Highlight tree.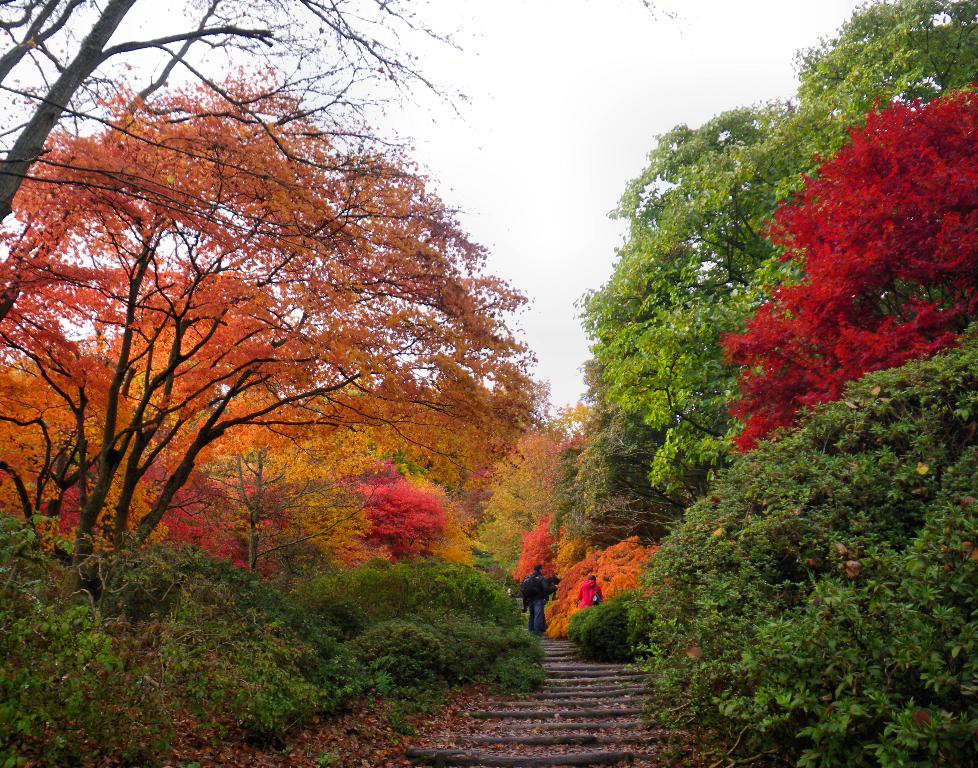
Highlighted region: pyautogui.locateOnScreen(554, 0, 977, 767).
